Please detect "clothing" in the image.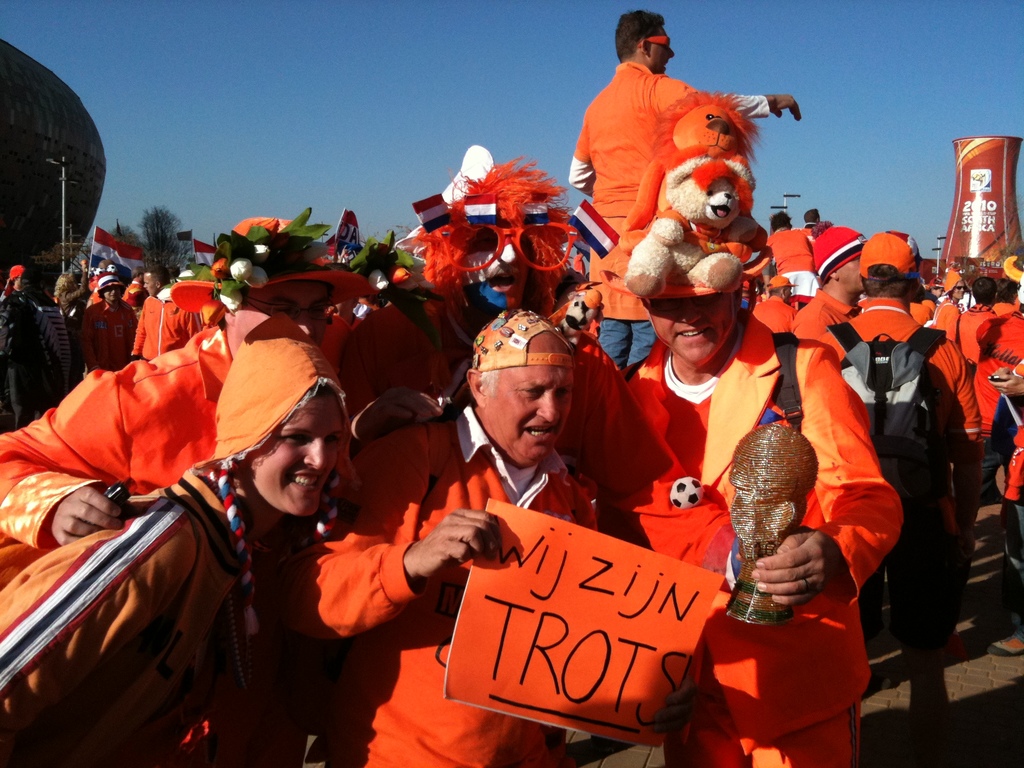
(280, 405, 599, 767).
